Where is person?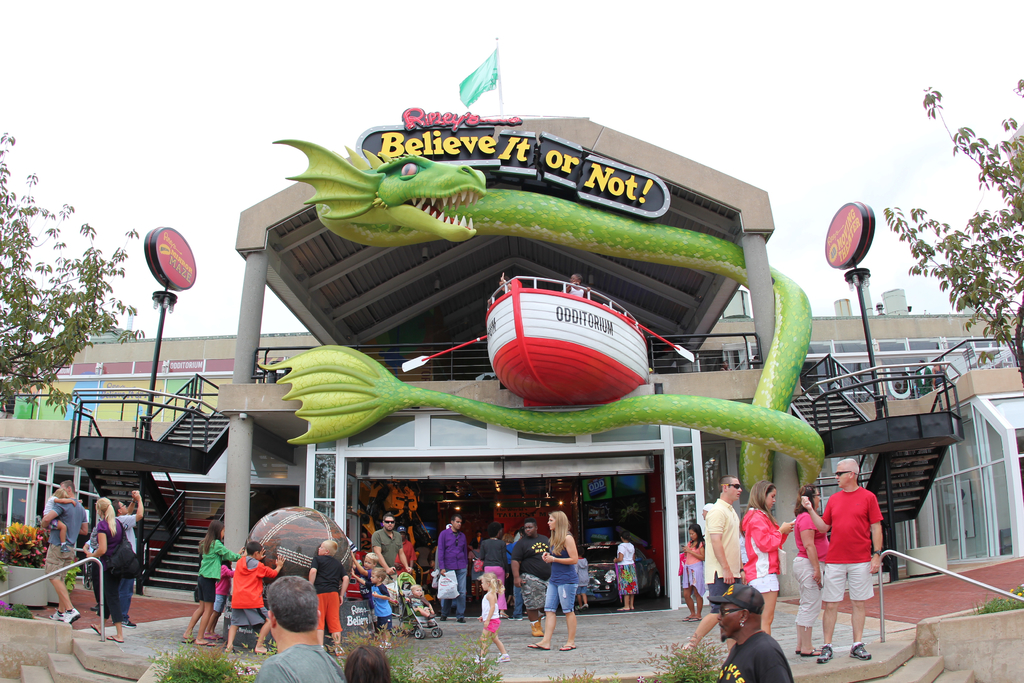
26/488/73/550.
